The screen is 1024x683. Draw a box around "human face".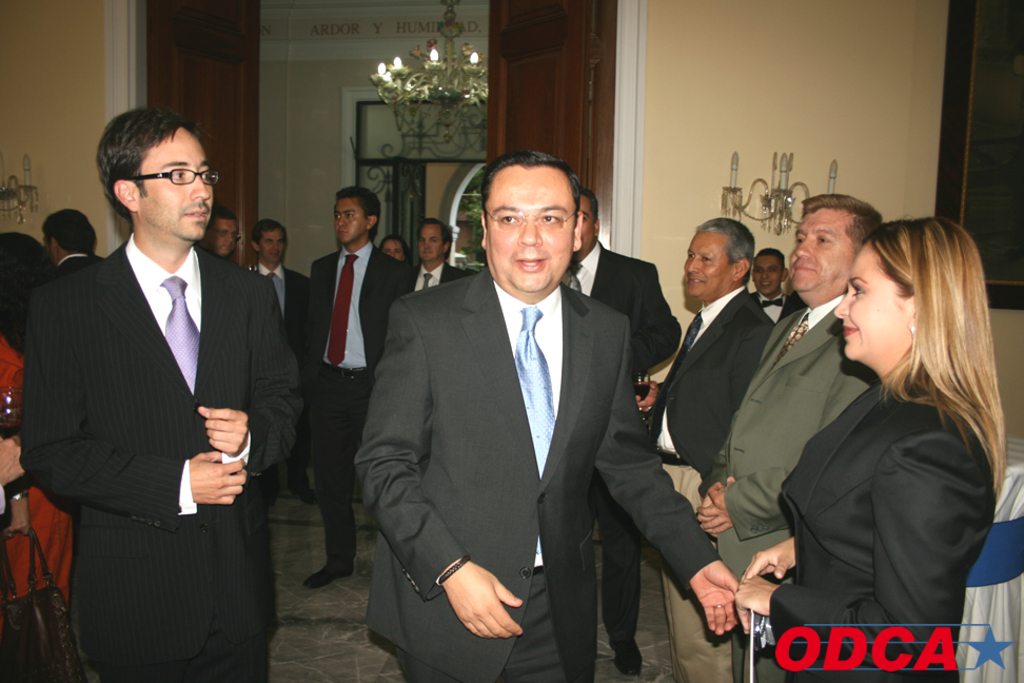
box=[838, 242, 909, 362].
